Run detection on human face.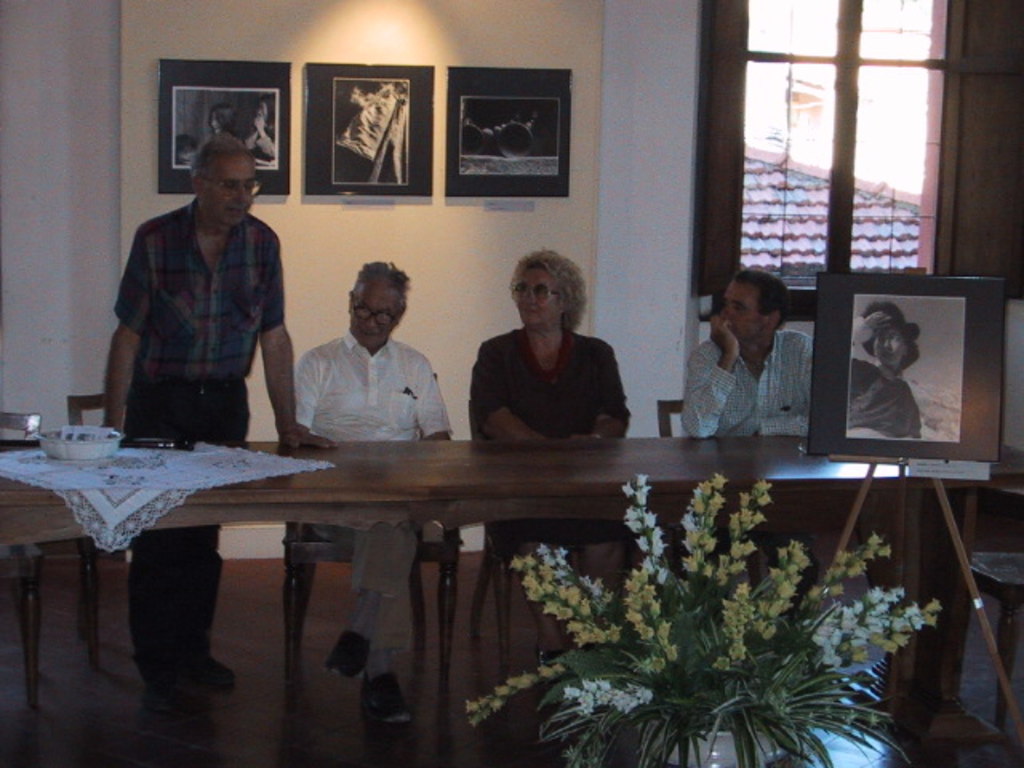
Result: crop(874, 331, 907, 360).
